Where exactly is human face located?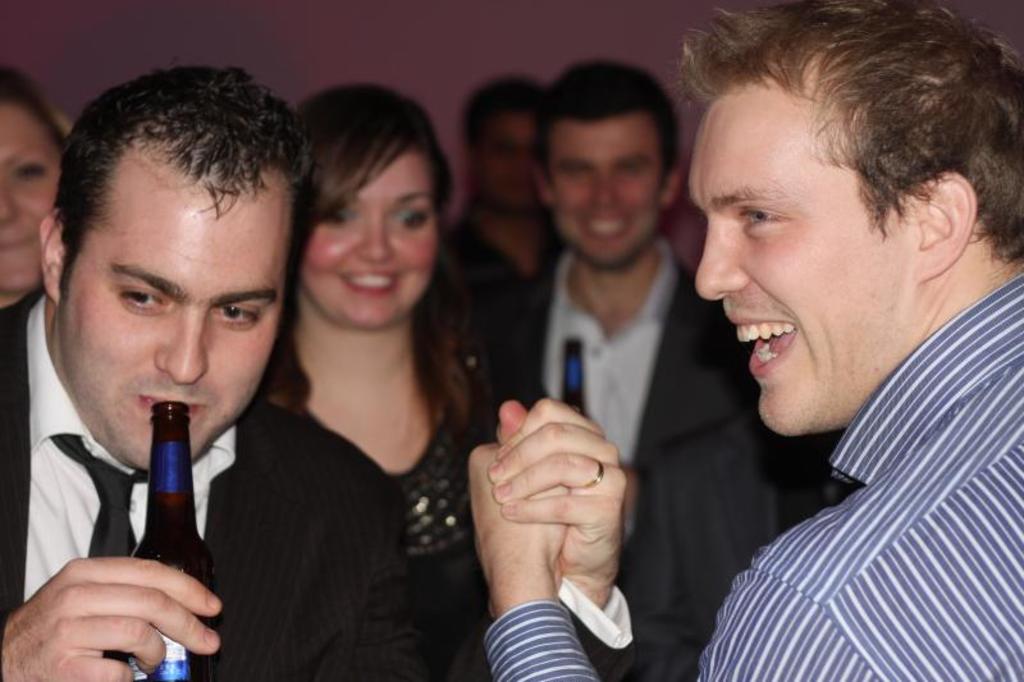
Its bounding box is [x1=0, y1=105, x2=63, y2=294].
